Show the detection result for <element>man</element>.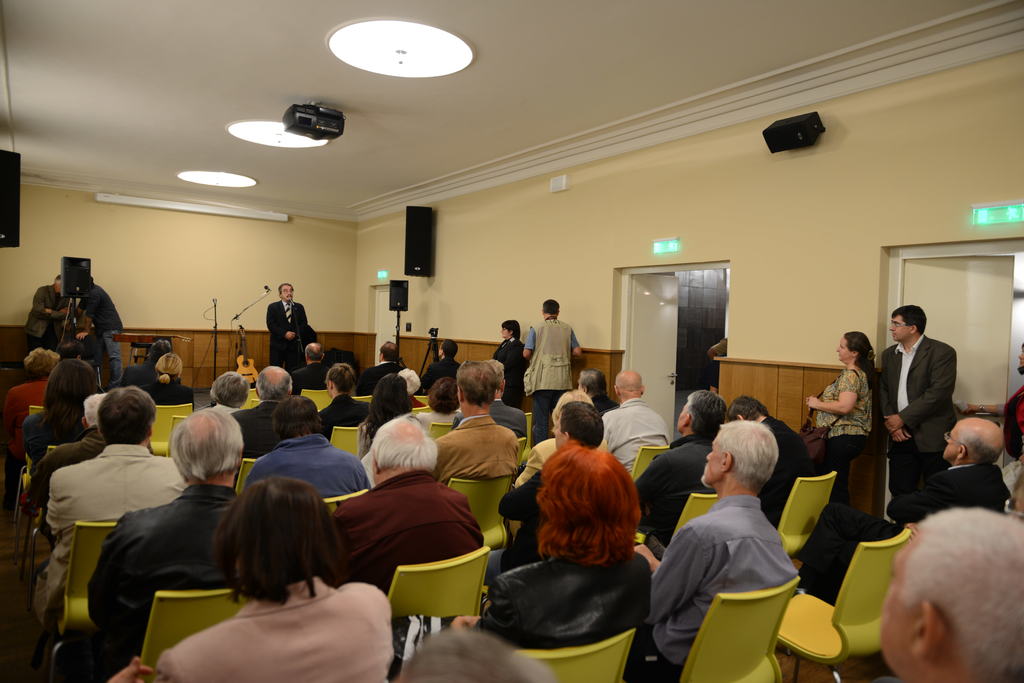
[x1=792, y1=419, x2=1011, y2=605].
